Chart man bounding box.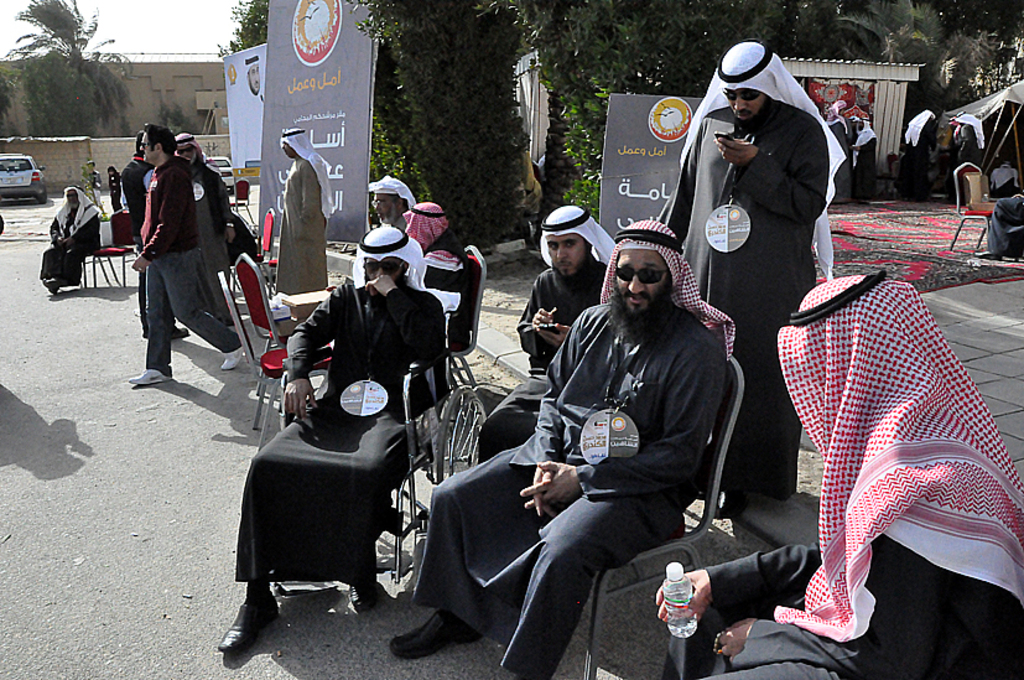
Charted: 861, 115, 880, 211.
